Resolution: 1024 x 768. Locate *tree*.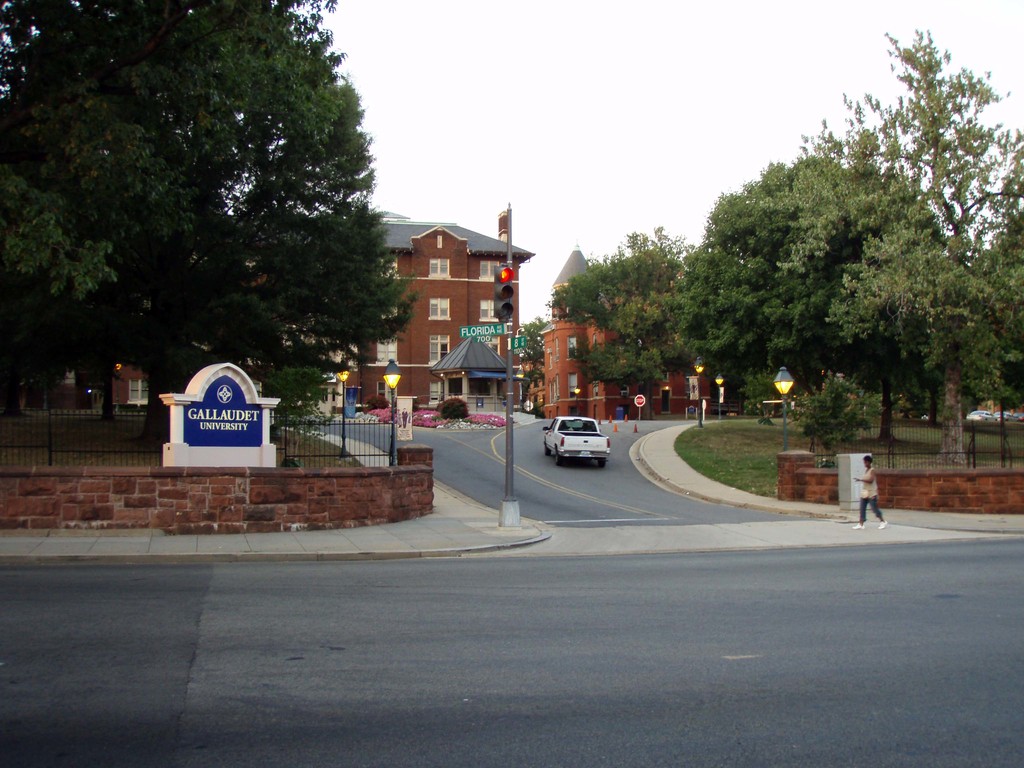
region(538, 241, 689, 418).
